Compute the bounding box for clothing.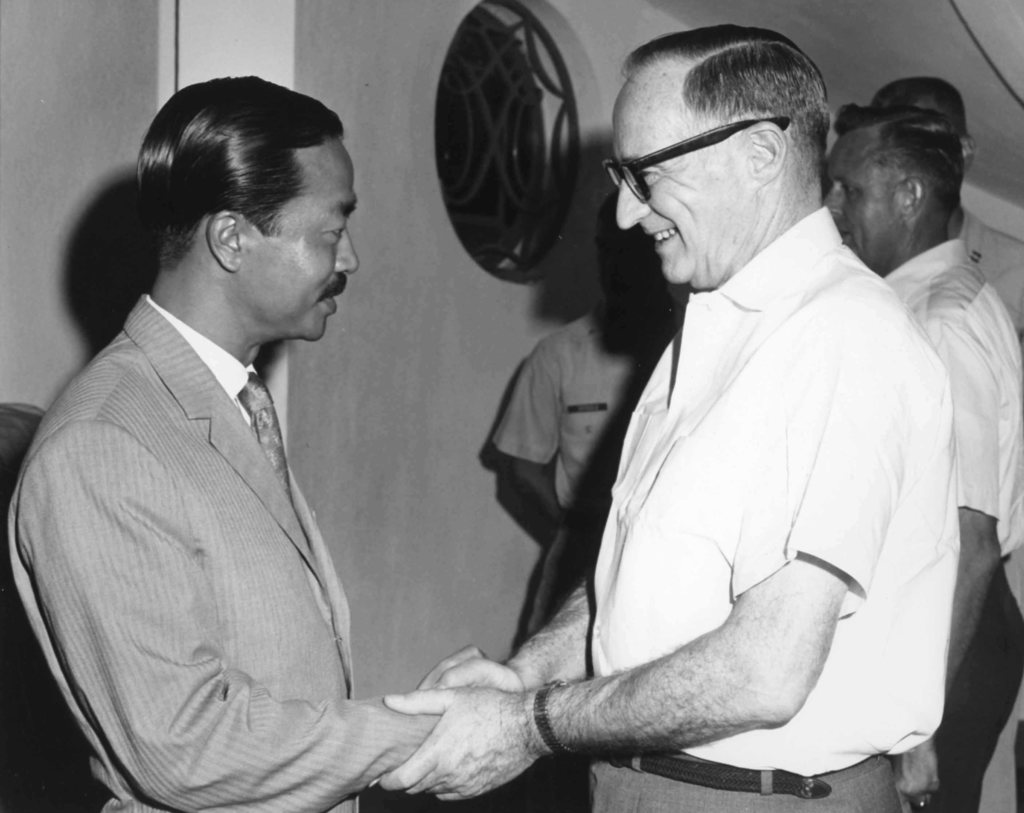
<region>834, 202, 1023, 334</region>.
